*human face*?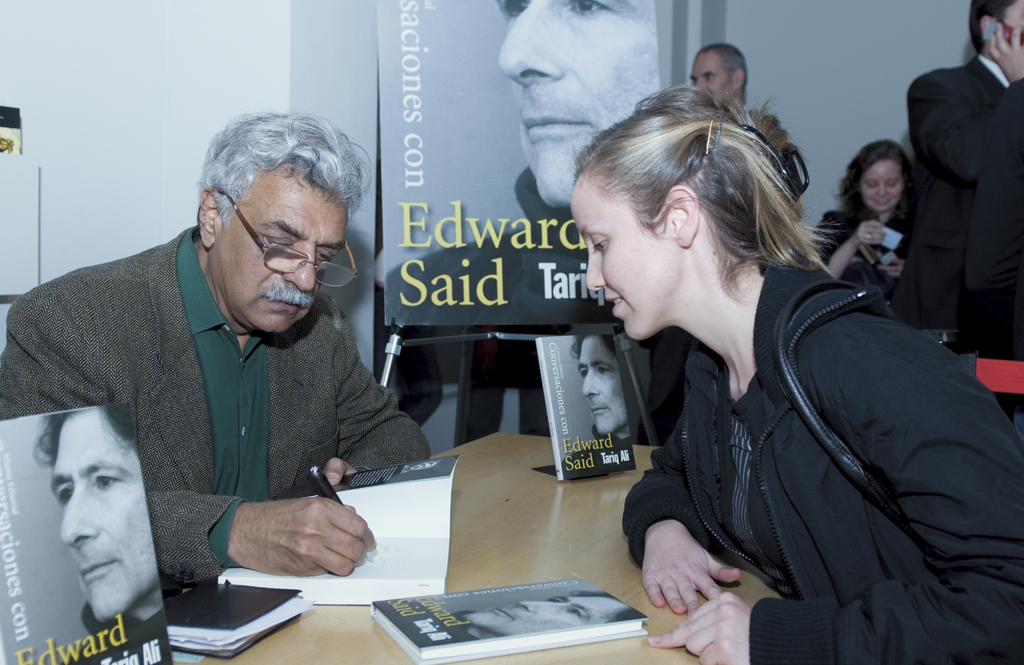
{"x1": 568, "y1": 174, "x2": 675, "y2": 337}
